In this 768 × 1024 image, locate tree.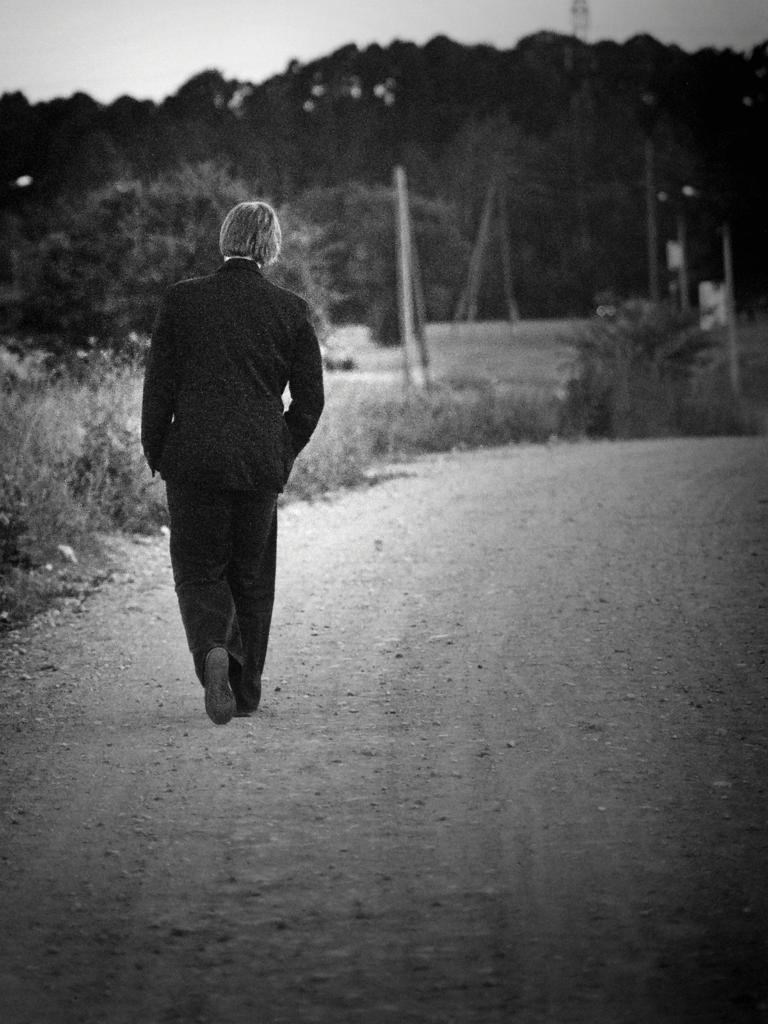
Bounding box: box=[29, 161, 359, 355].
